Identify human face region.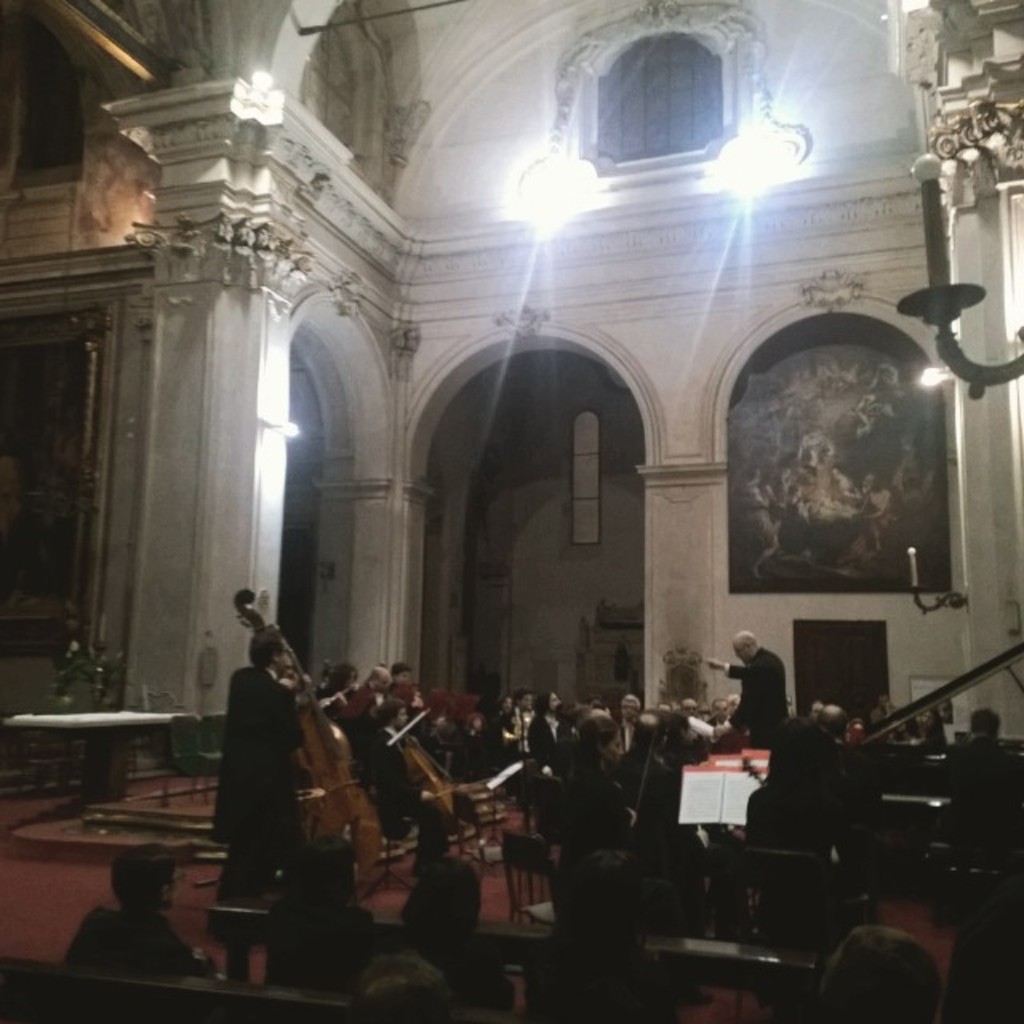
Region: 605, 734, 622, 757.
